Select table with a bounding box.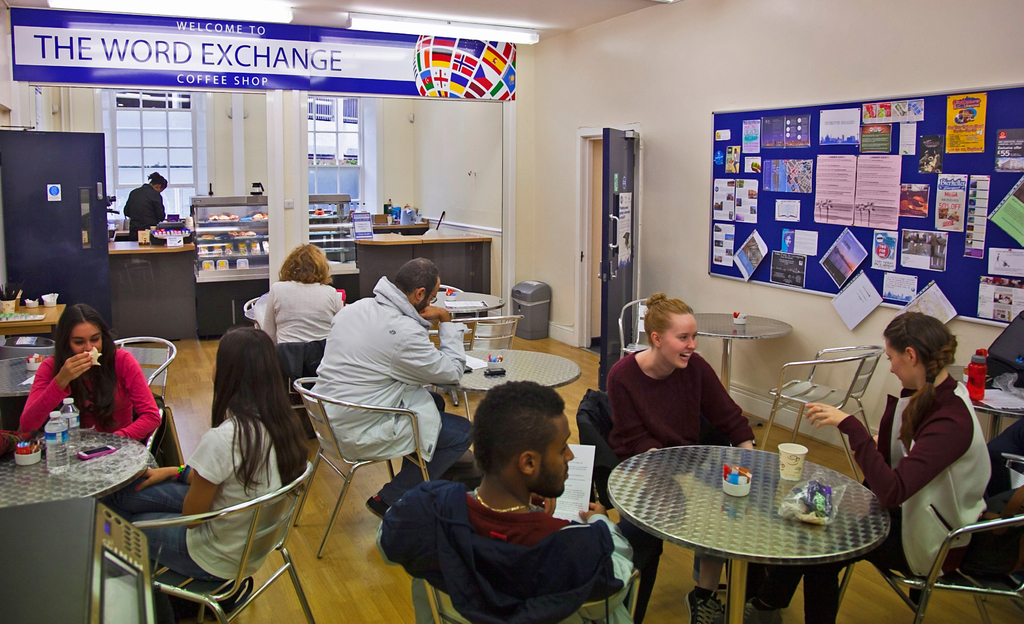
(0,429,150,510).
